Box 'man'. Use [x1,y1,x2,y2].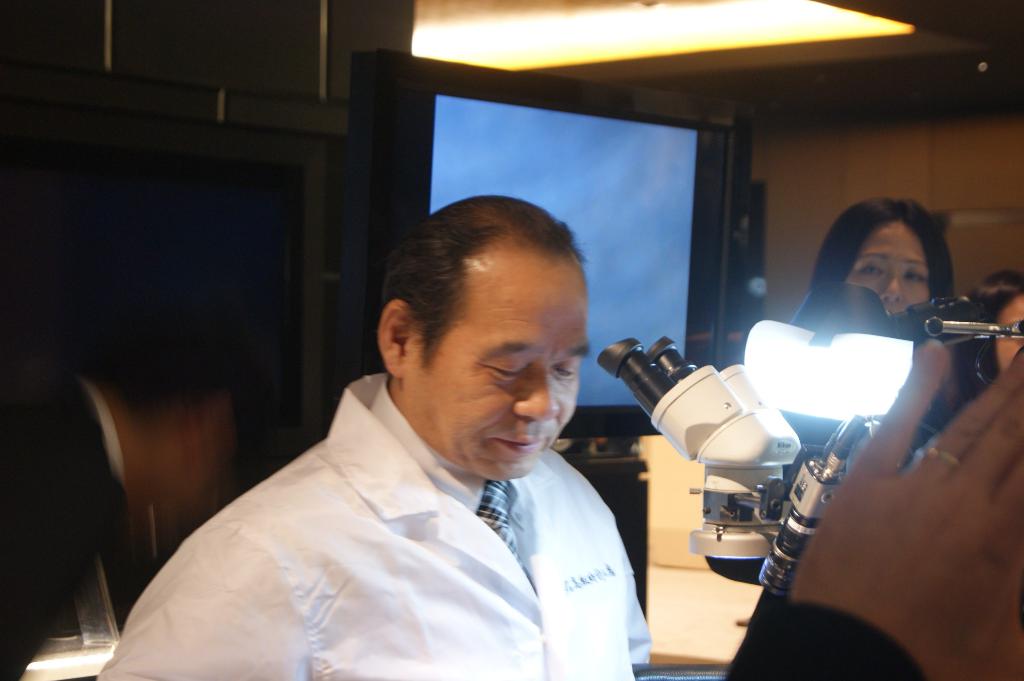
[707,330,1023,680].
